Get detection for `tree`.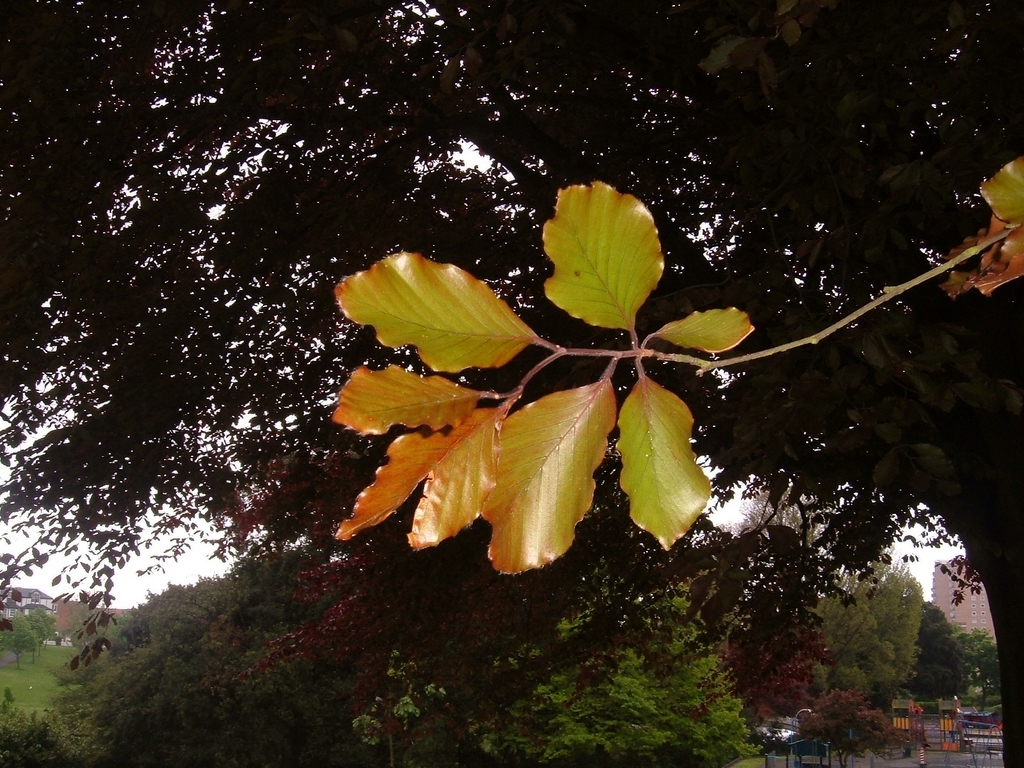
Detection: 805, 526, 924, 701.
